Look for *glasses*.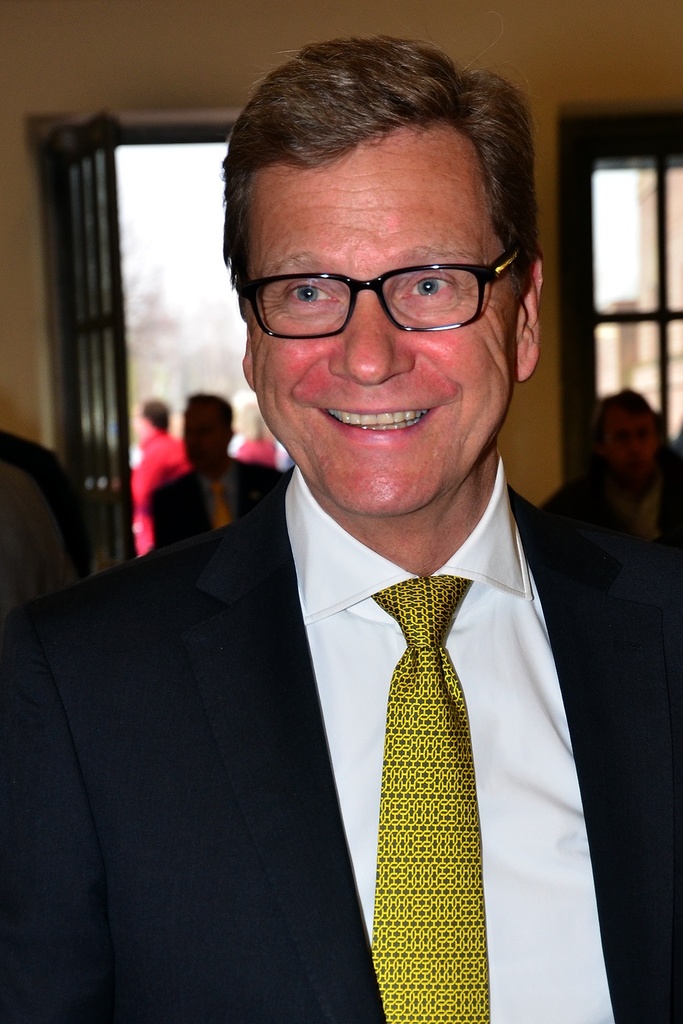
Found: select_region(240, 225, 529, 330).
